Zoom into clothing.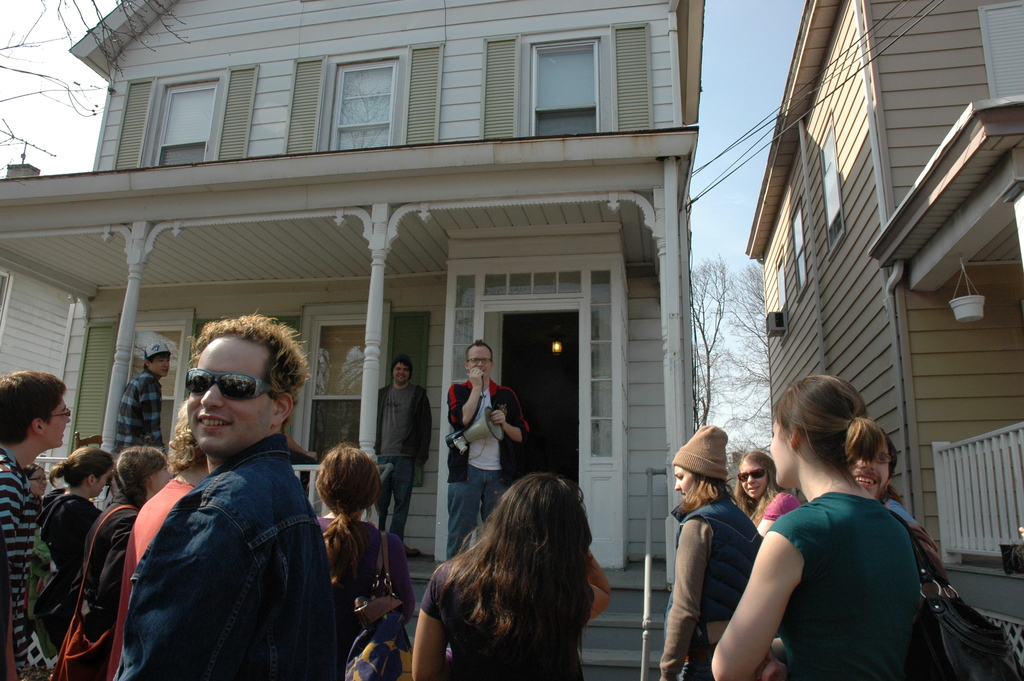
Zoom target: Rect(765, 493, 922, 680).
